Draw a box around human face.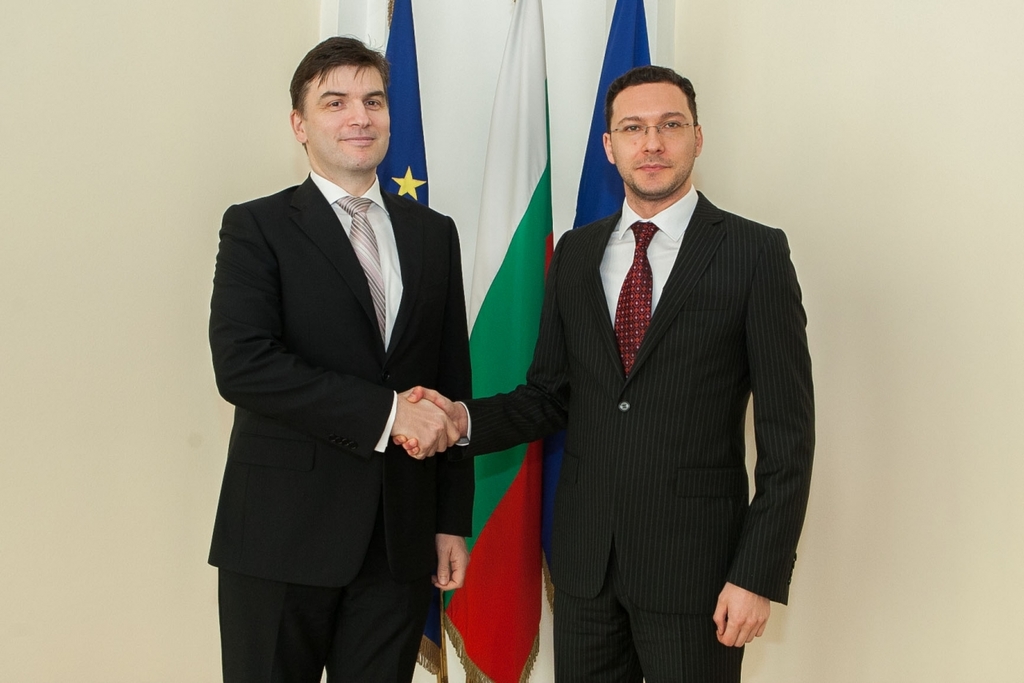
607,83,698,197.
